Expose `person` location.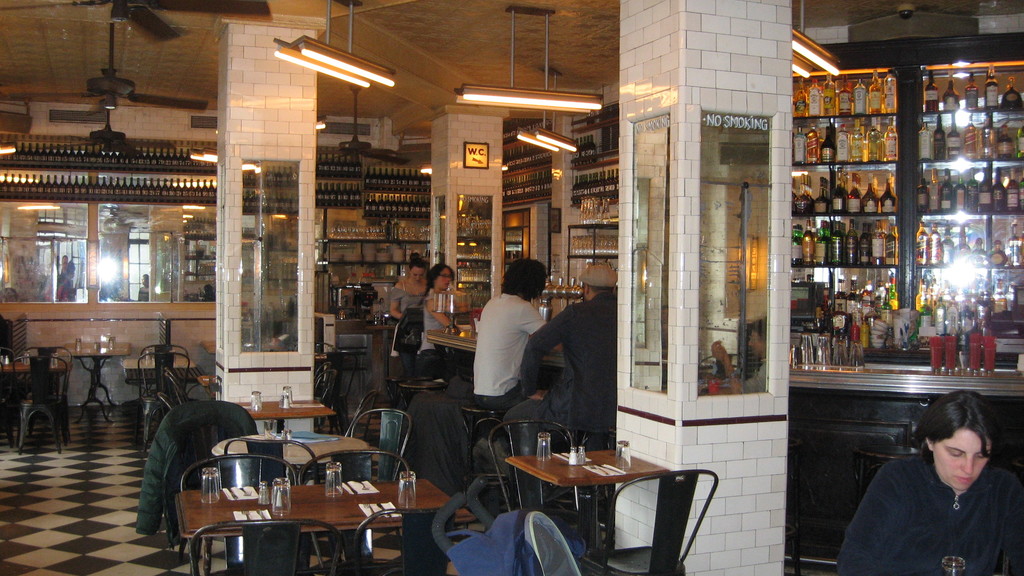
Exposed at x1=474 y1=257 x2=547 y2=406.
